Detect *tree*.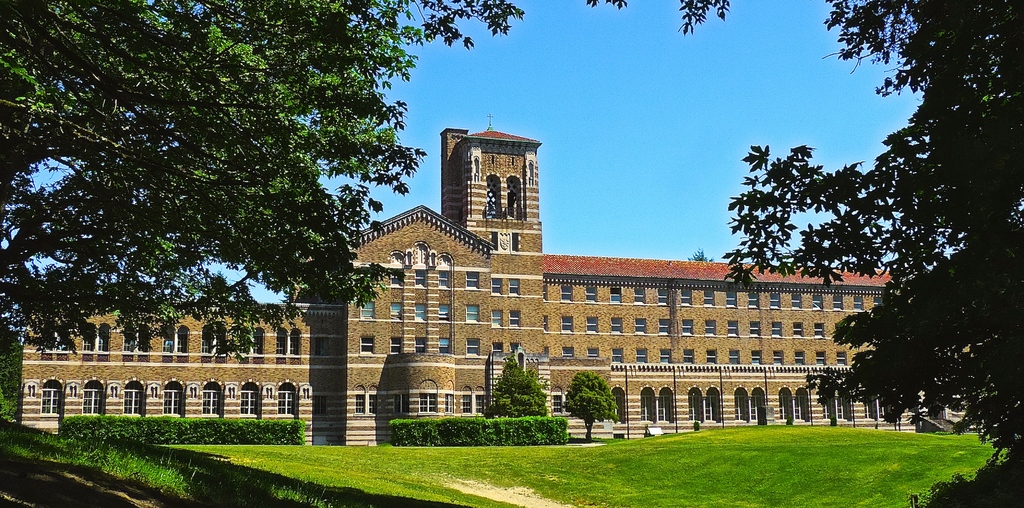
Detected at box(685, 247, 714, 259).
